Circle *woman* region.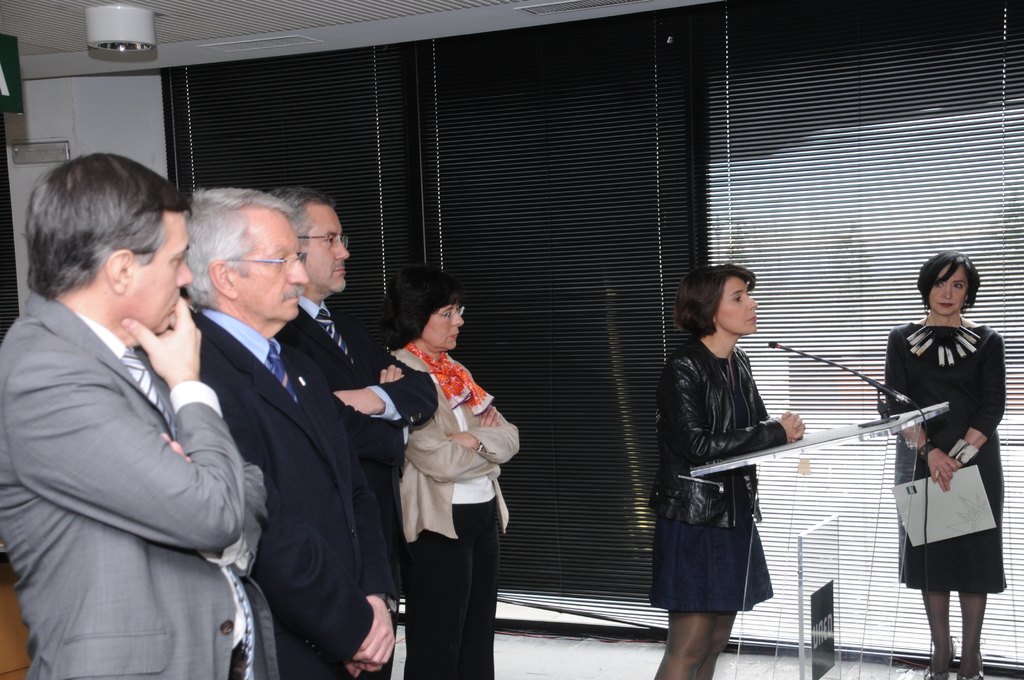
Region: 375 259 519 679.
